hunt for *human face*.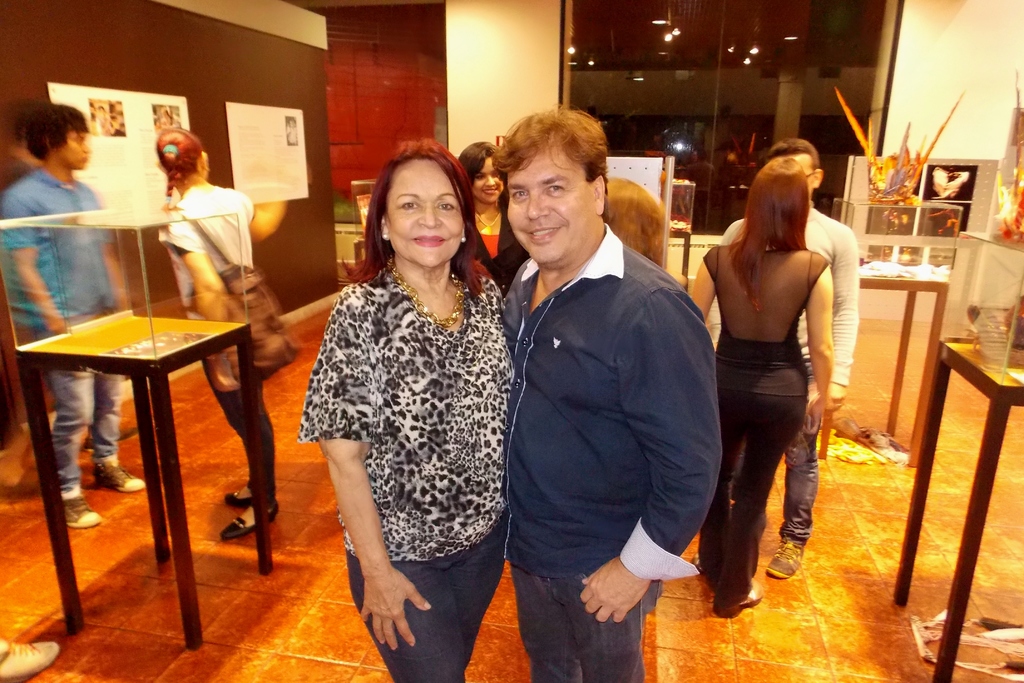
Hunted down at 504 145 596 261.
